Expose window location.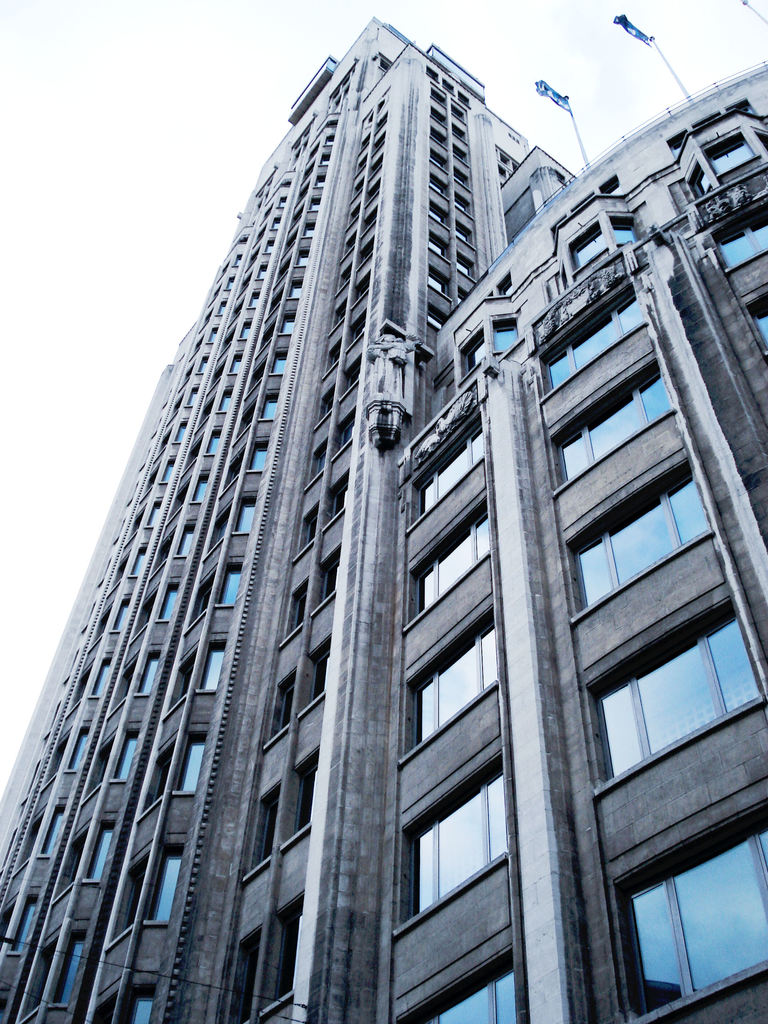
Exposed at <bbox>240, 318, 254, 344</bbox>.
